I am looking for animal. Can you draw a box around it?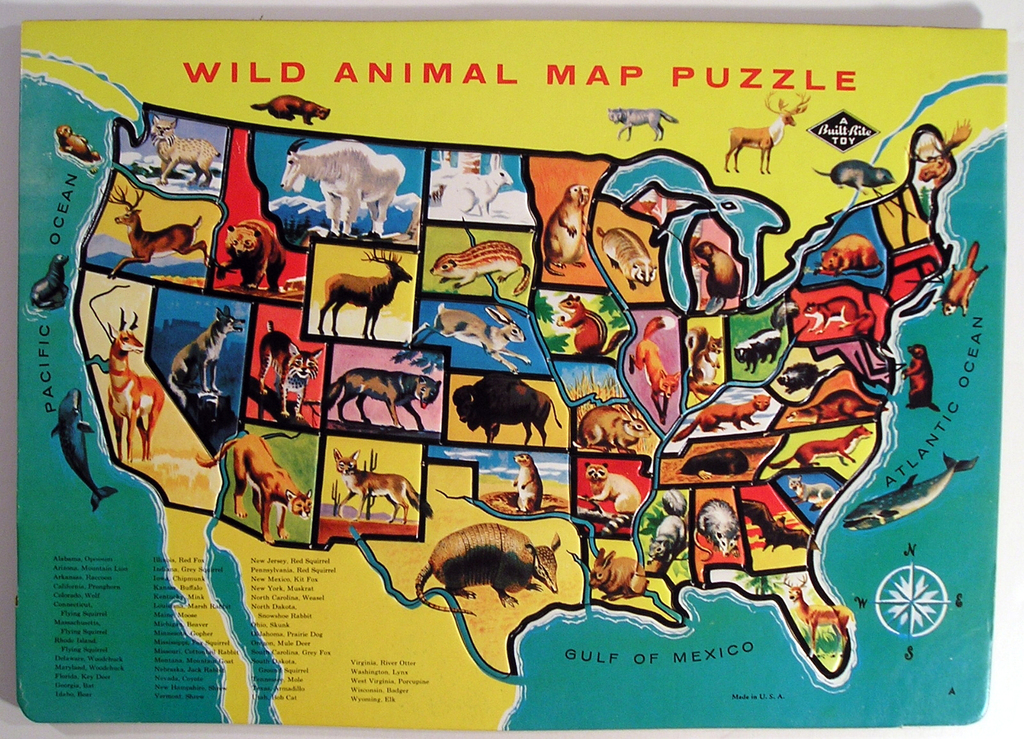
Sure, the bounding box is {"x1": 692, "y1": 237, "x2": 754, "y2": 314}.
